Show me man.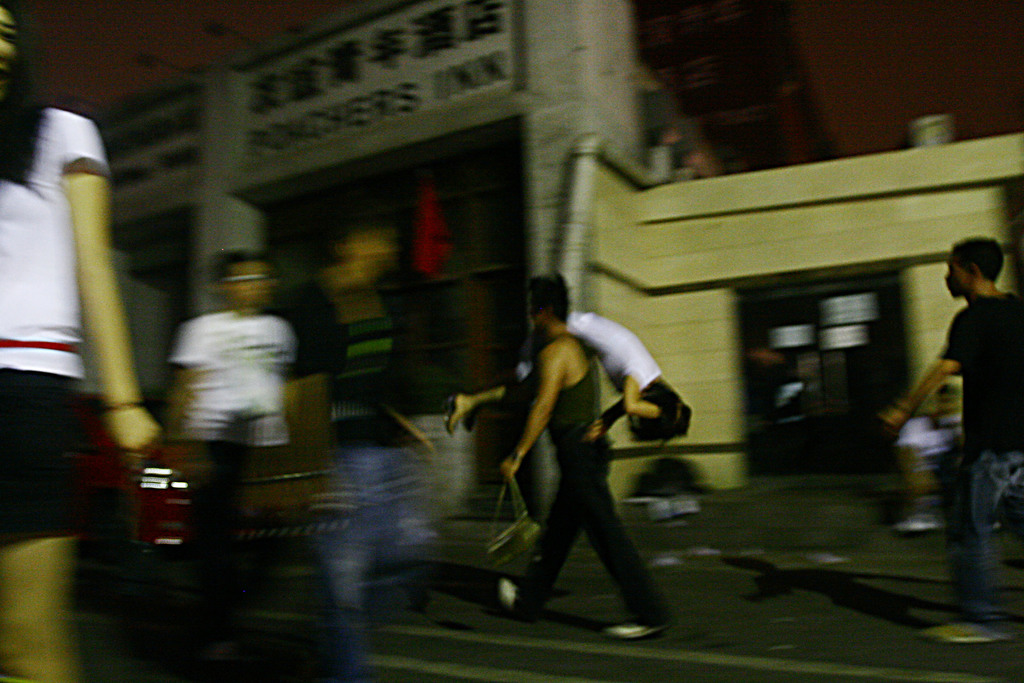
man is here: Rect(161, 232, 308, 498).
